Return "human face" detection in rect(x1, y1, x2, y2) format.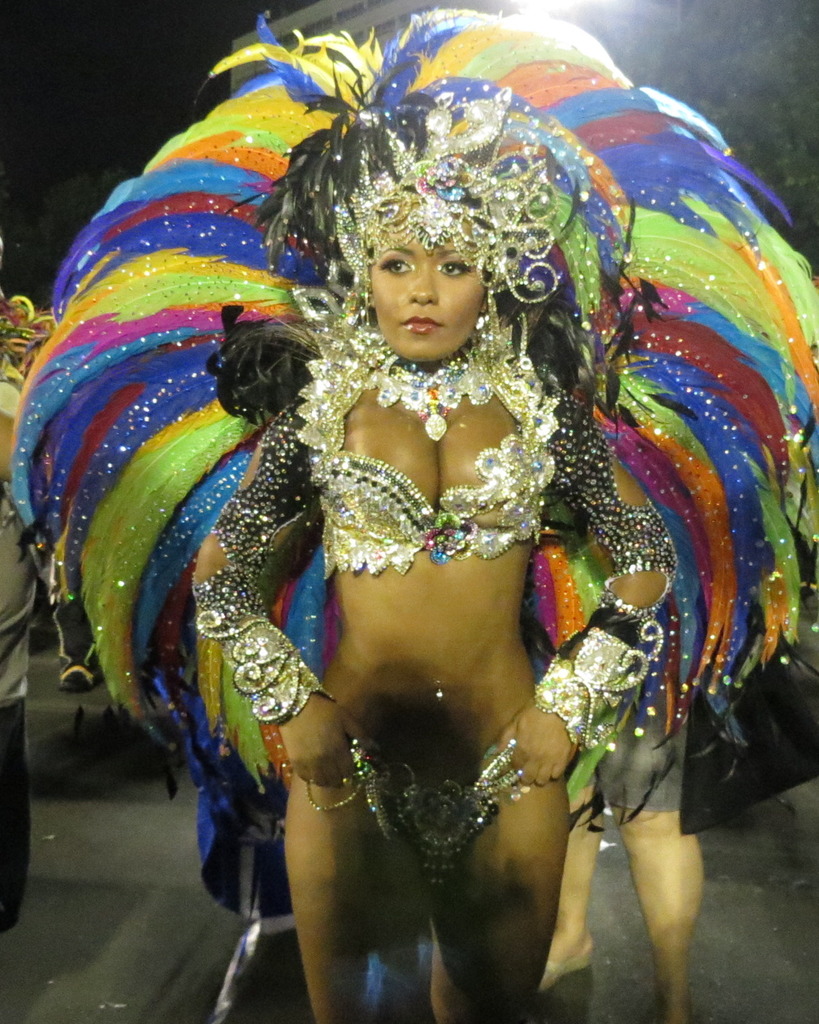
rect(376, 241, 486, 358).
